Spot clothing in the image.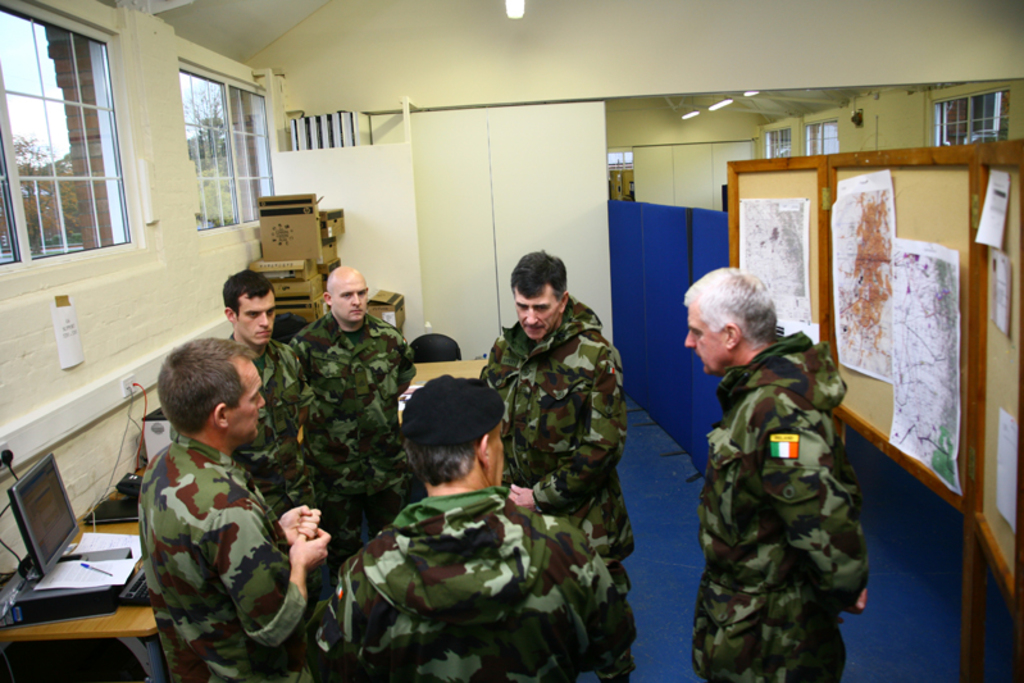
clothing found at {"left": 224, "top": 331, "right": 322, "bottom": 601}.
